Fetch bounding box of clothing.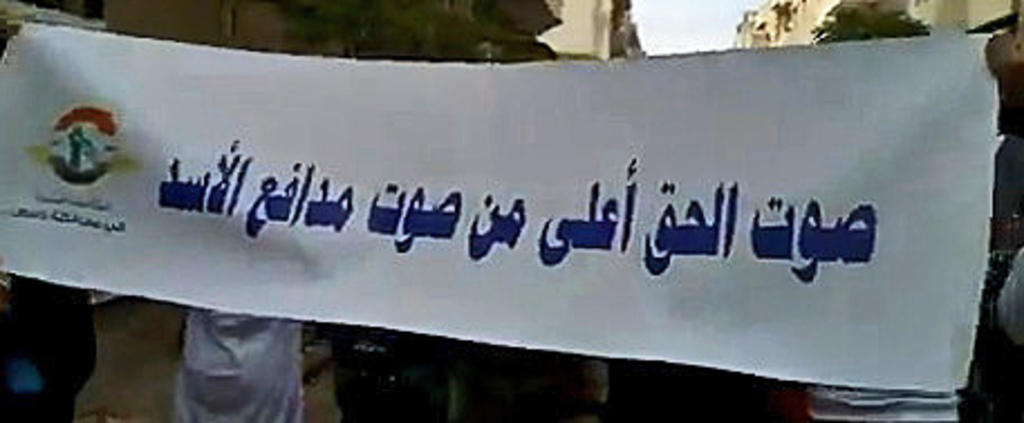
Bbox: [137, 293, 314, 416].
